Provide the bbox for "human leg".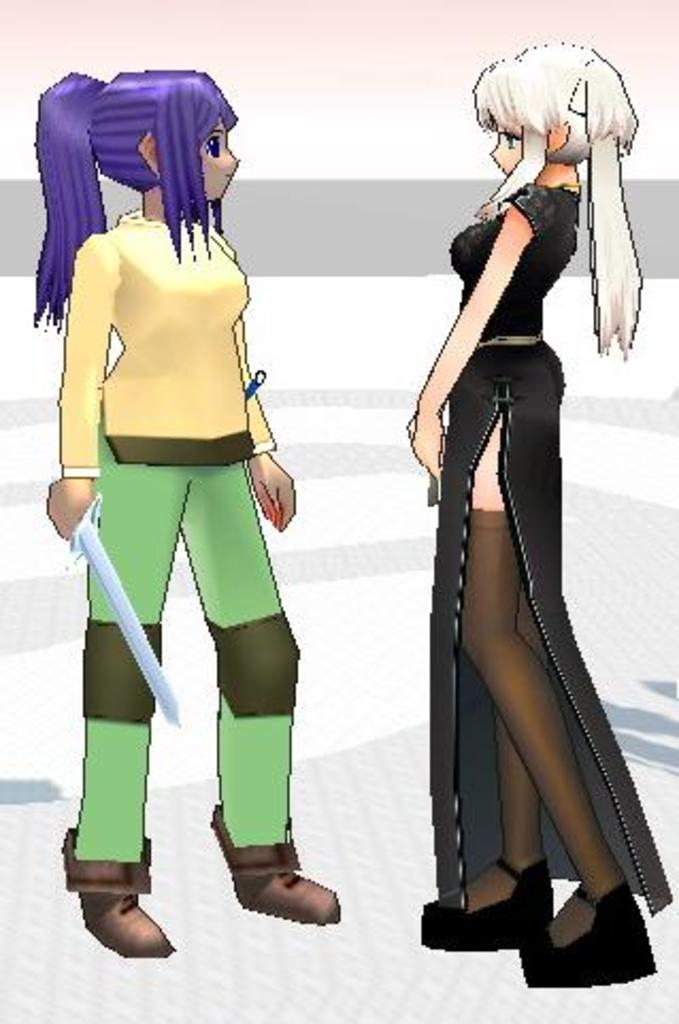
72/439/183/962.
